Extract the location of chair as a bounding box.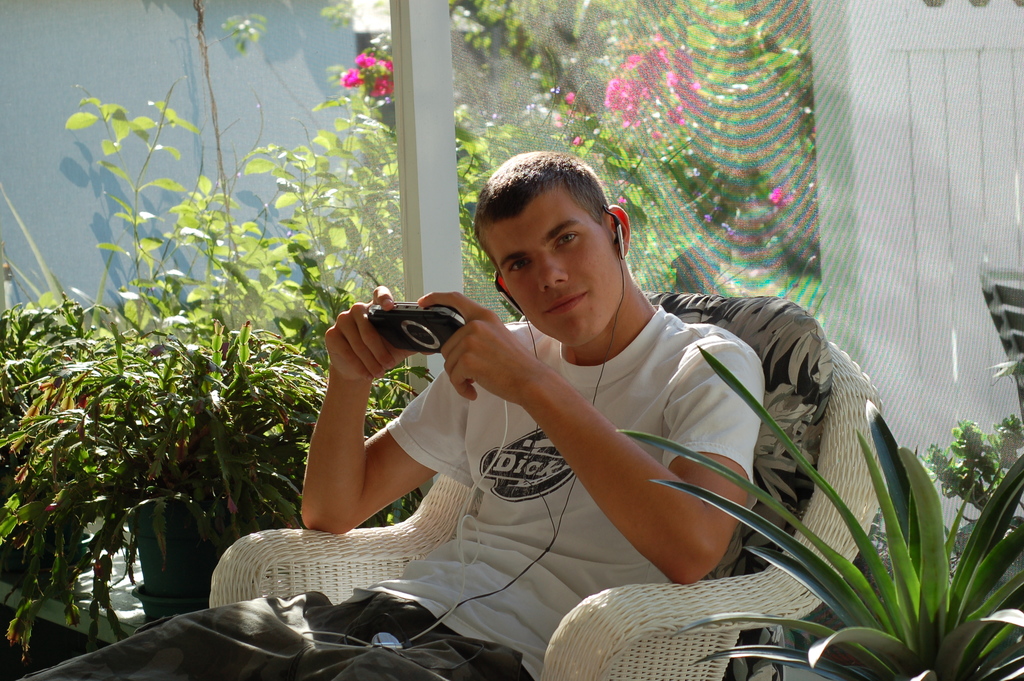
pyautogui.locateOnScreen(971, 256, 1023, 445).
